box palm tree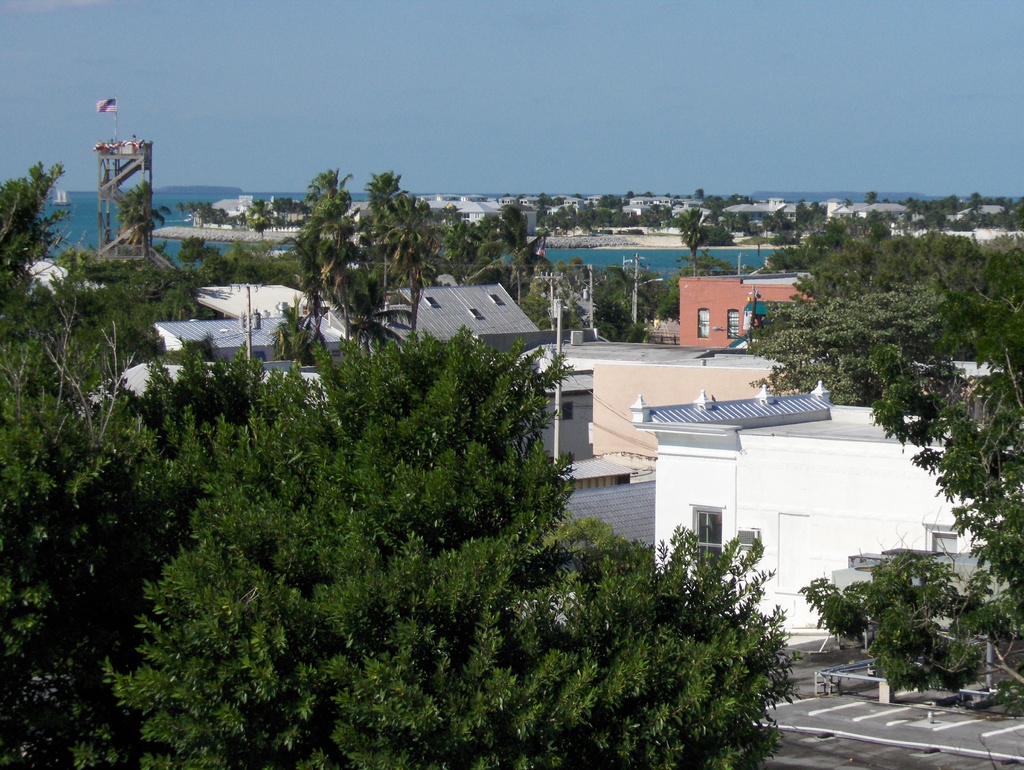
pyautogui.locateOnScreen(364, 175, 392, 283)
